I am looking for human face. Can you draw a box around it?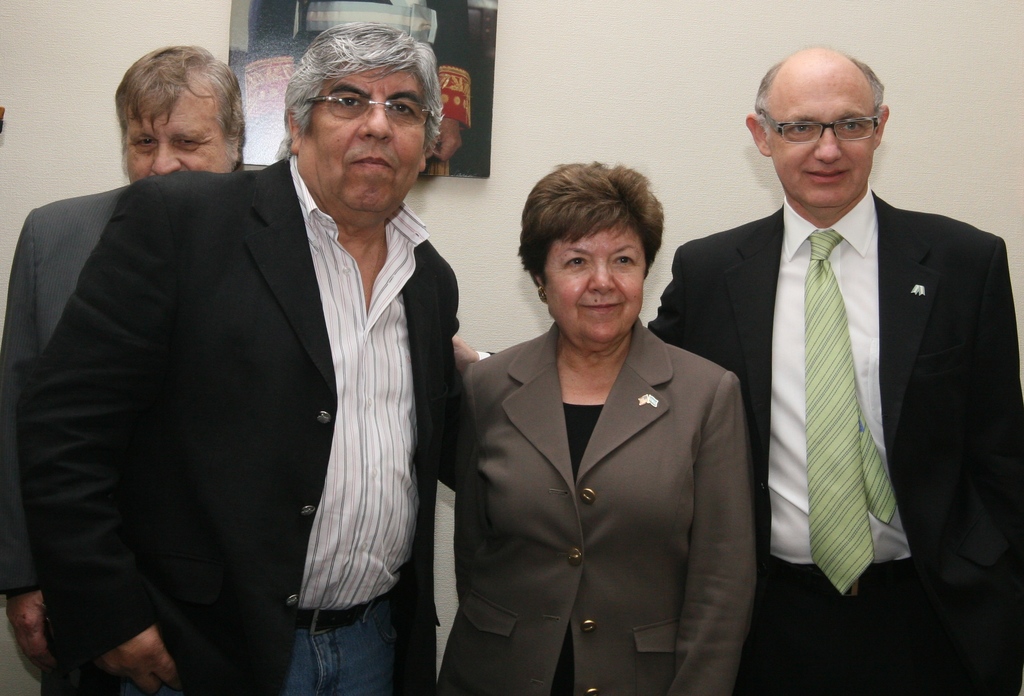
Sure, the bounding box is Rect(547, 226, 650, 347).
